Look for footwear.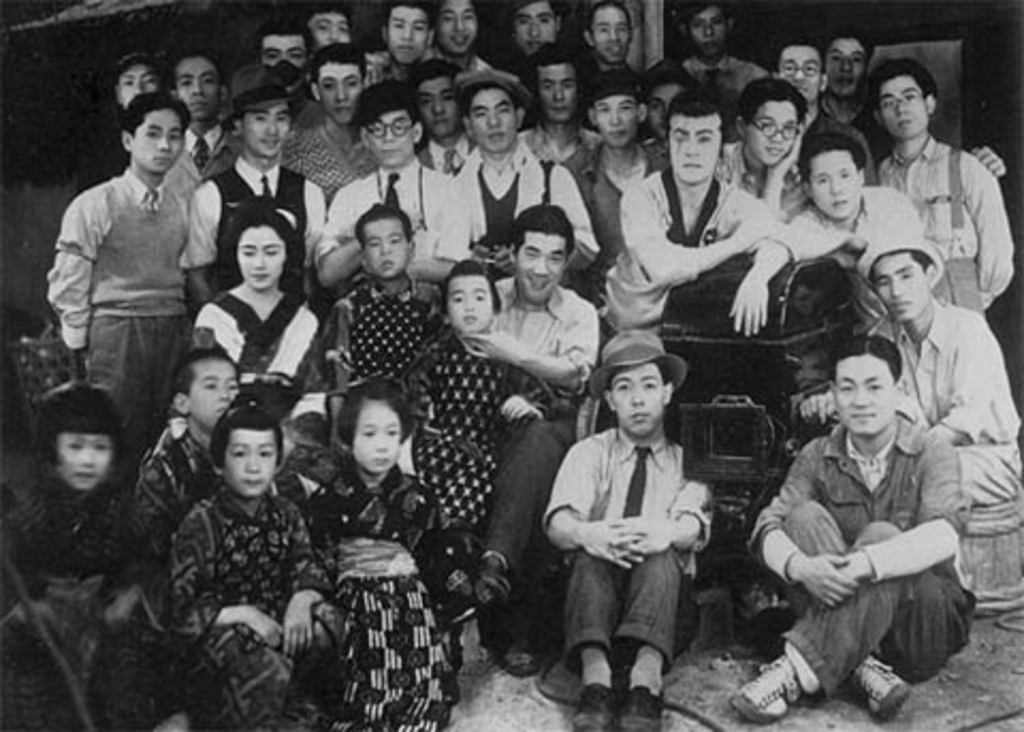
Found: <bbox>567, 679, 617, 730</bbox>.
